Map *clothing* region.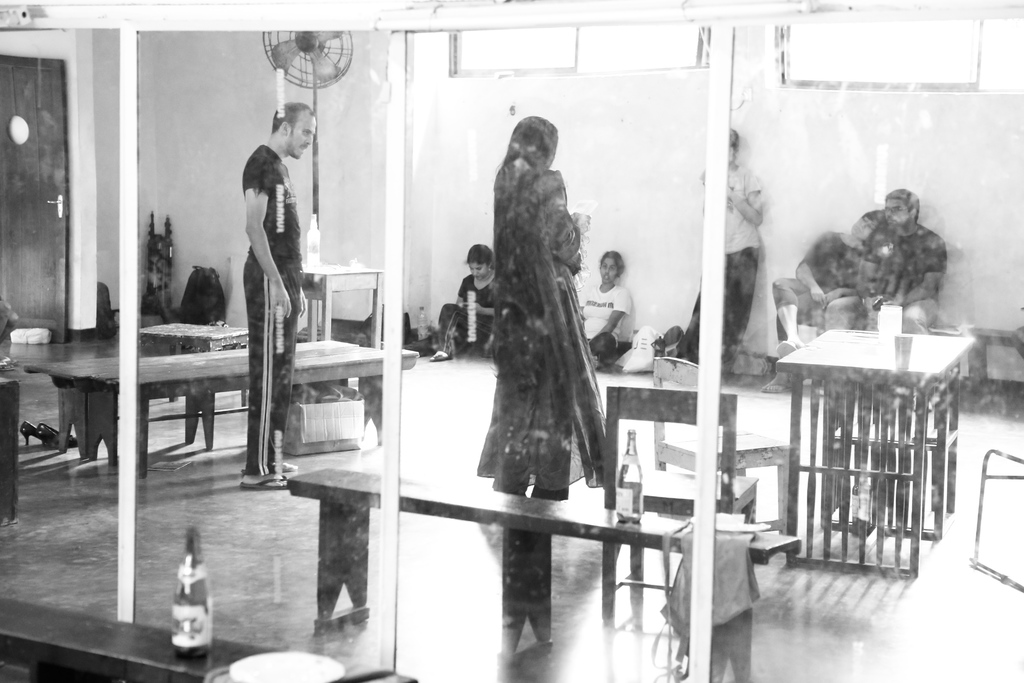
Mapped to 850:226:945:334.
